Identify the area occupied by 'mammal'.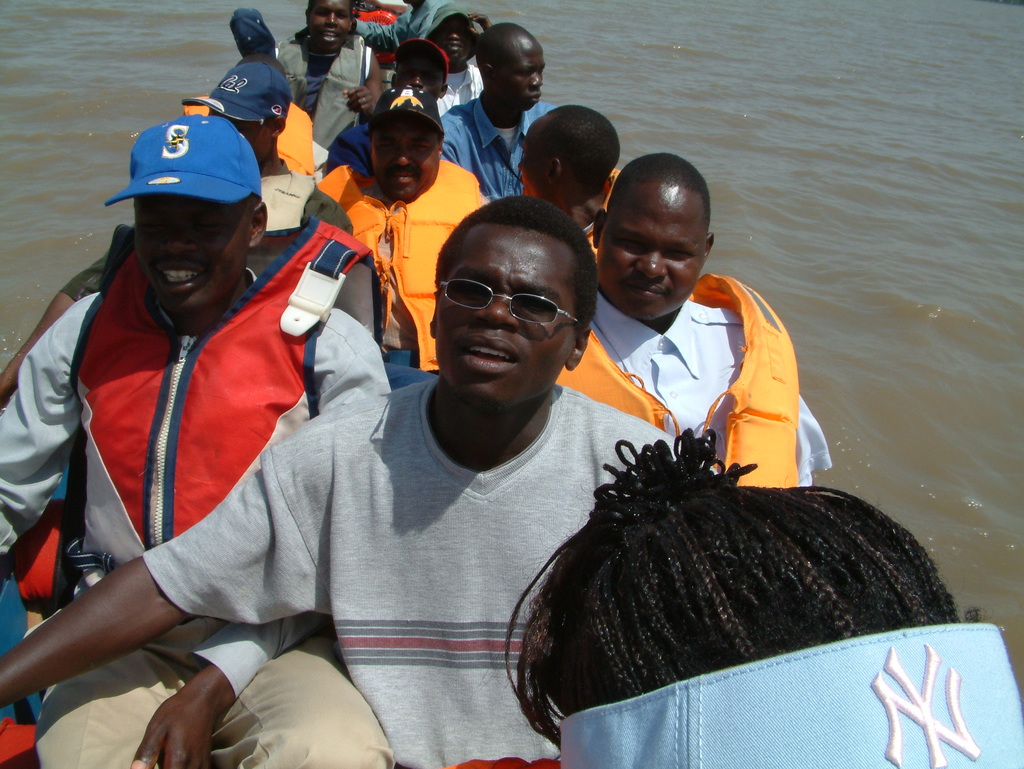
Area: left=0, top=58, right=381, bottom=397.
